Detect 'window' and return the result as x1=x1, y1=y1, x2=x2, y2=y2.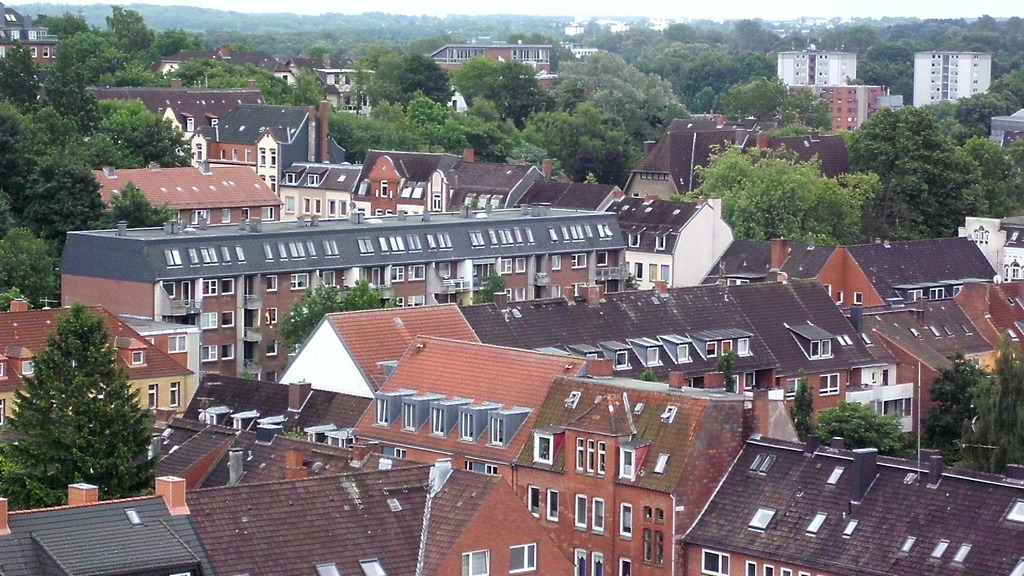
x1=826, y1=466, x2=845, y2=482.
